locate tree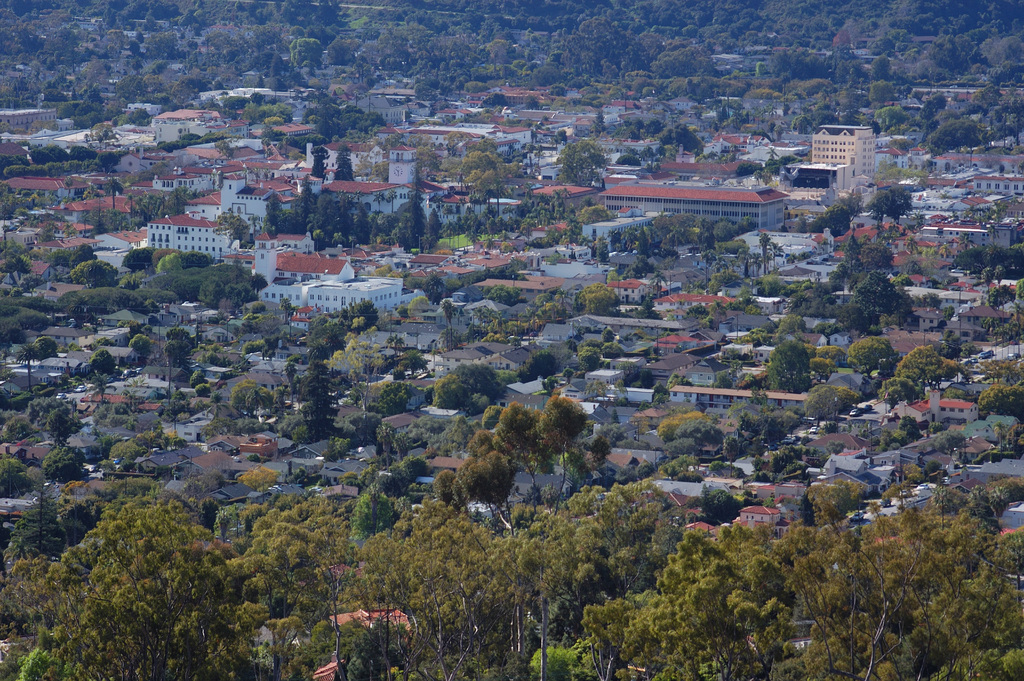
[left=578, top=524, right=808, bottom=680]
